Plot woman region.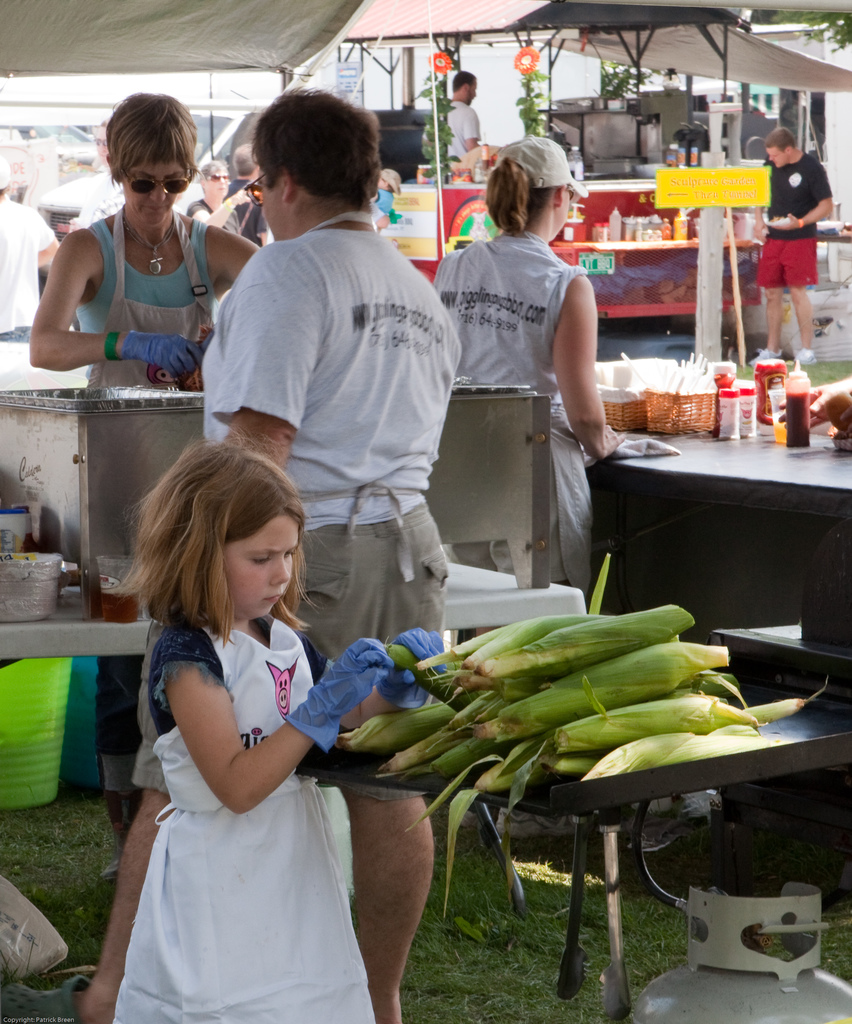
Plotted at {"left": 28, "top": 93, "right": 261, "bottom": 845}.
